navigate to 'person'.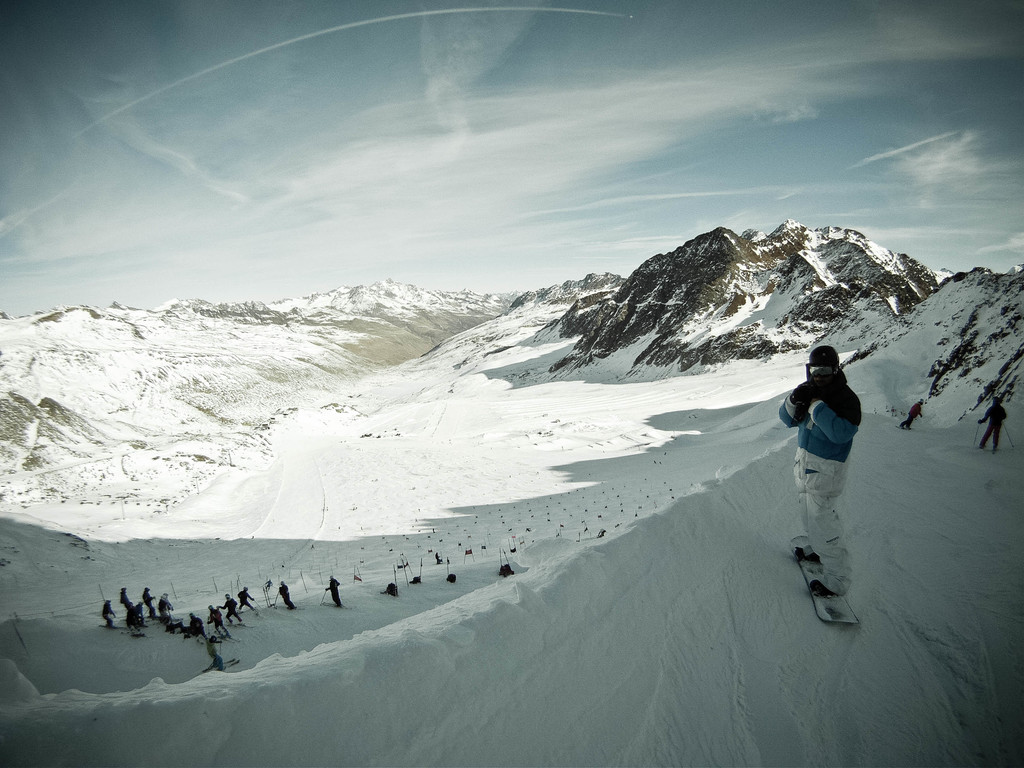
Navigation target: left=184, top=616, right=207, bottom=633.
